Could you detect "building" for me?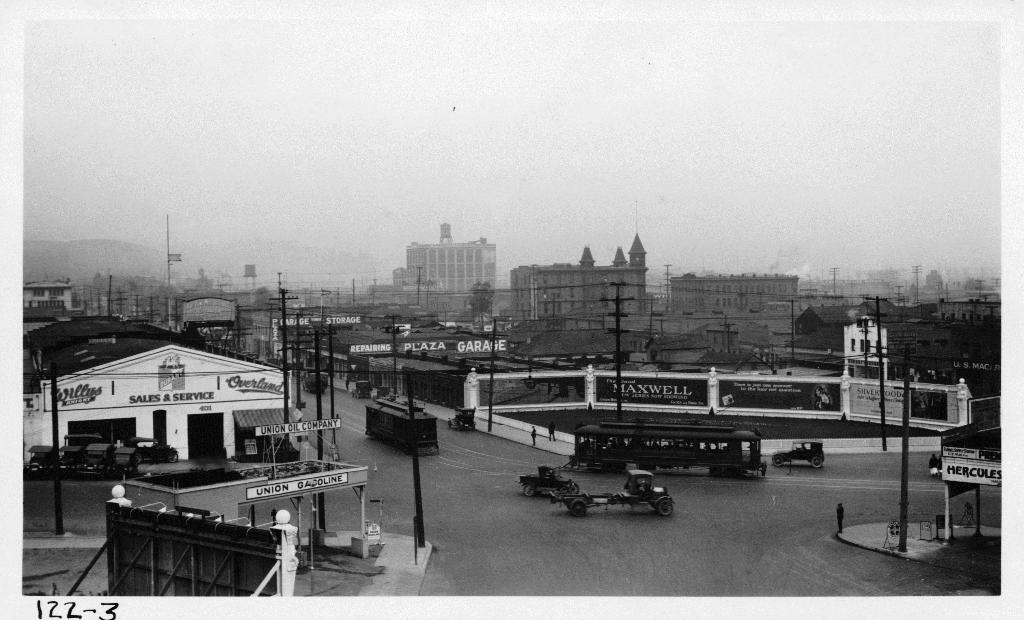
Detection result: 509,198,648,315.
